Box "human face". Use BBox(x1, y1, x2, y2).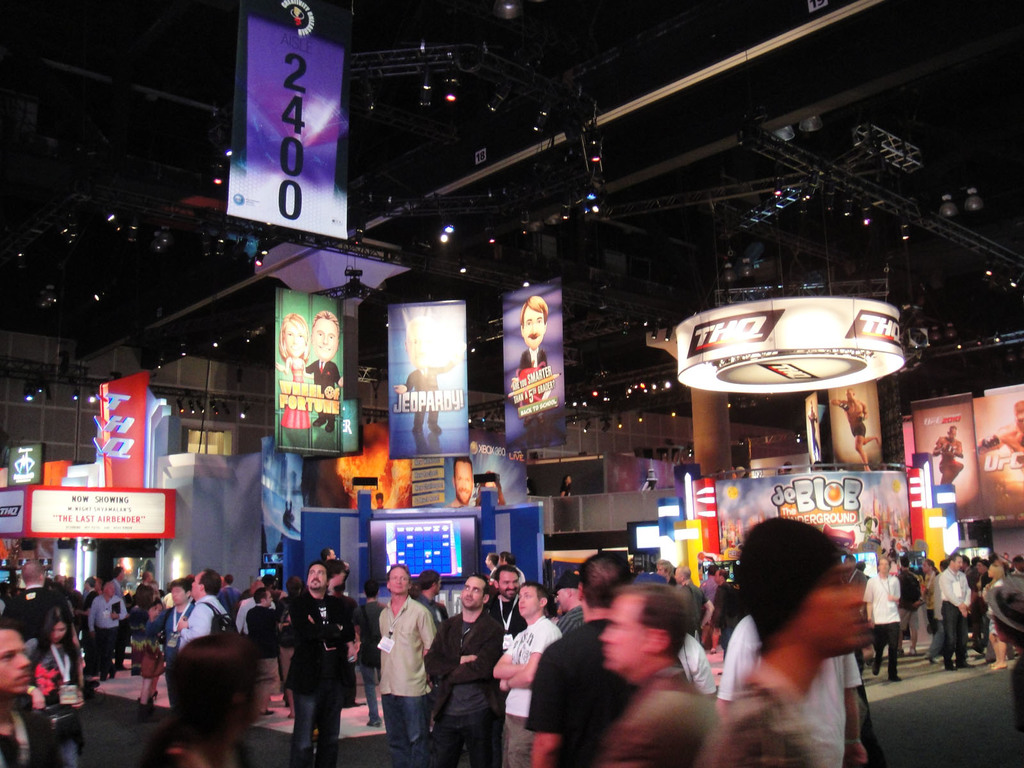
BBox(453, 460, 476, 504).
